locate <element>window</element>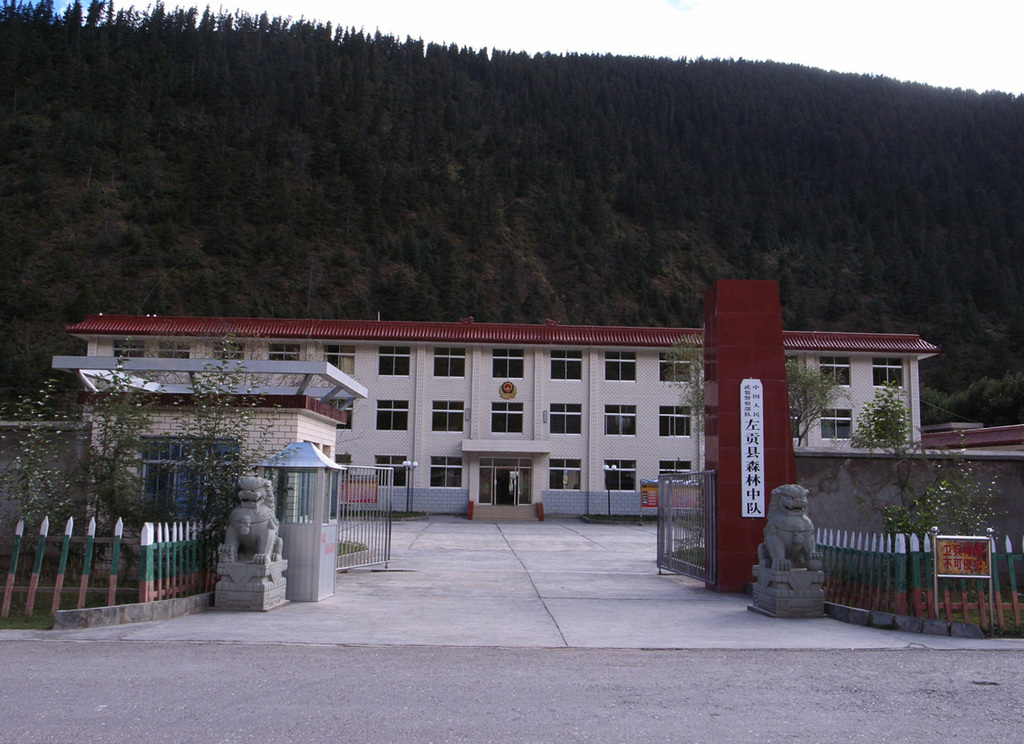
(268,343,299,364)
